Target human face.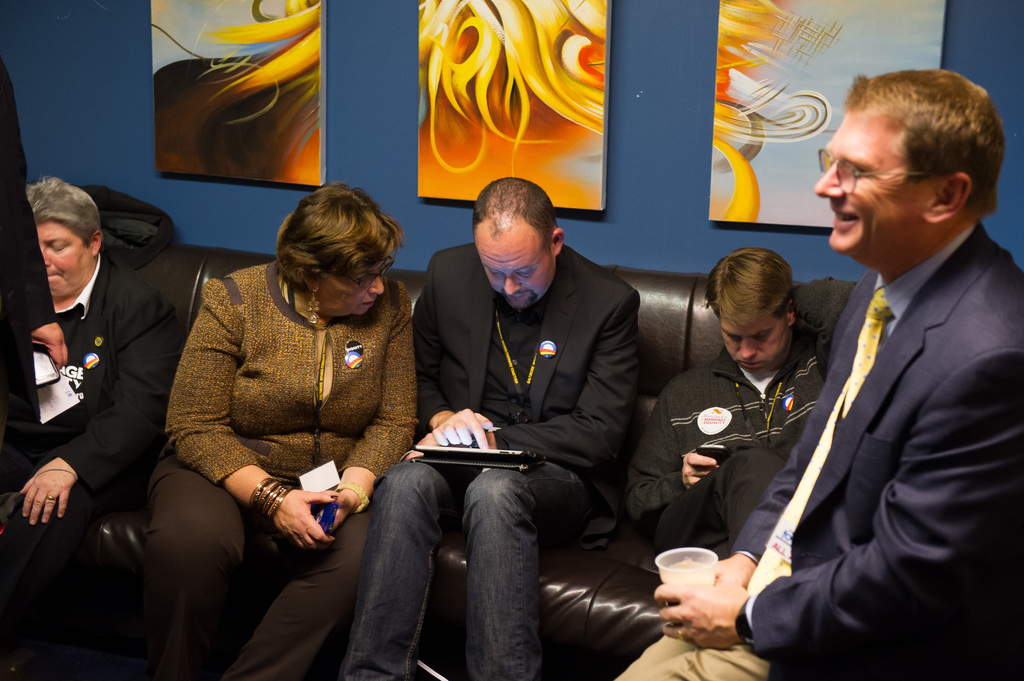
Target region: Rect(42, 220, 88, 293).
